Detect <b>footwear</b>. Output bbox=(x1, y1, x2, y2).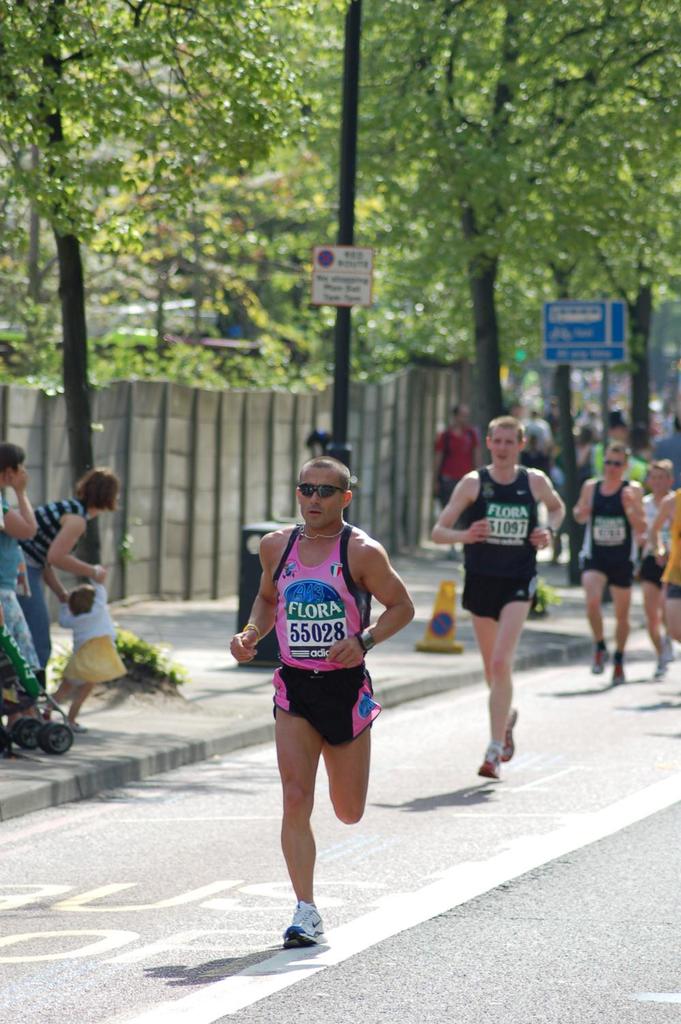
bbox=(281, 895, 326, 941).
